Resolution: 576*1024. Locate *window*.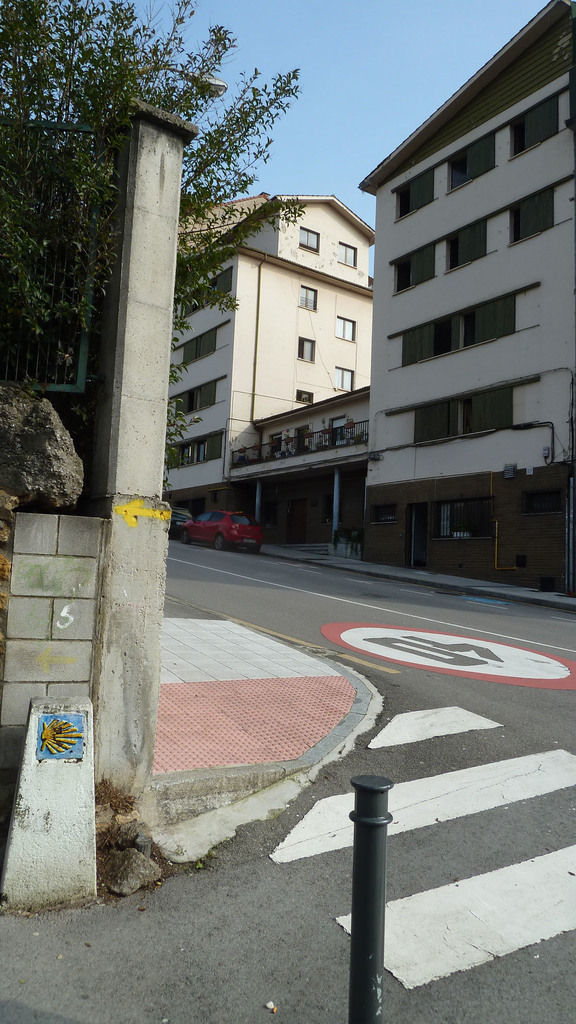
locate(336, 364, 356, 387).
